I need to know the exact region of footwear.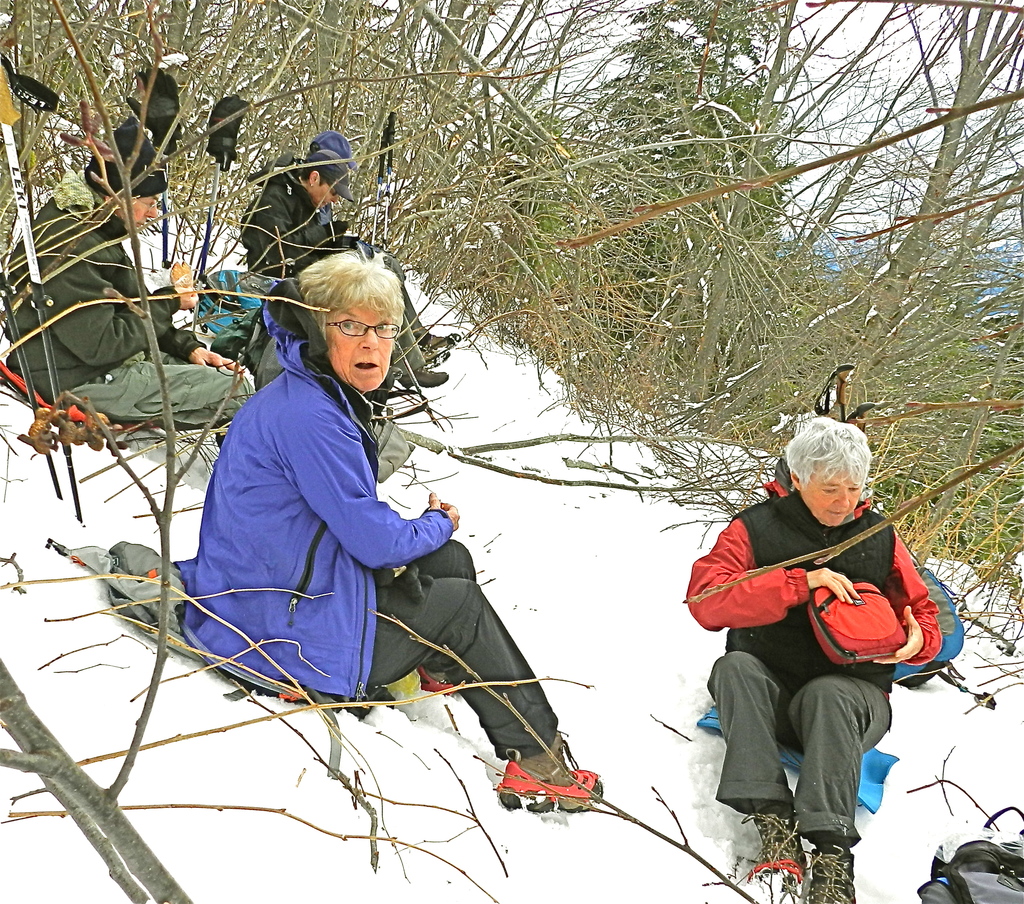
Region: BBox(495, 729, 600, 809).
